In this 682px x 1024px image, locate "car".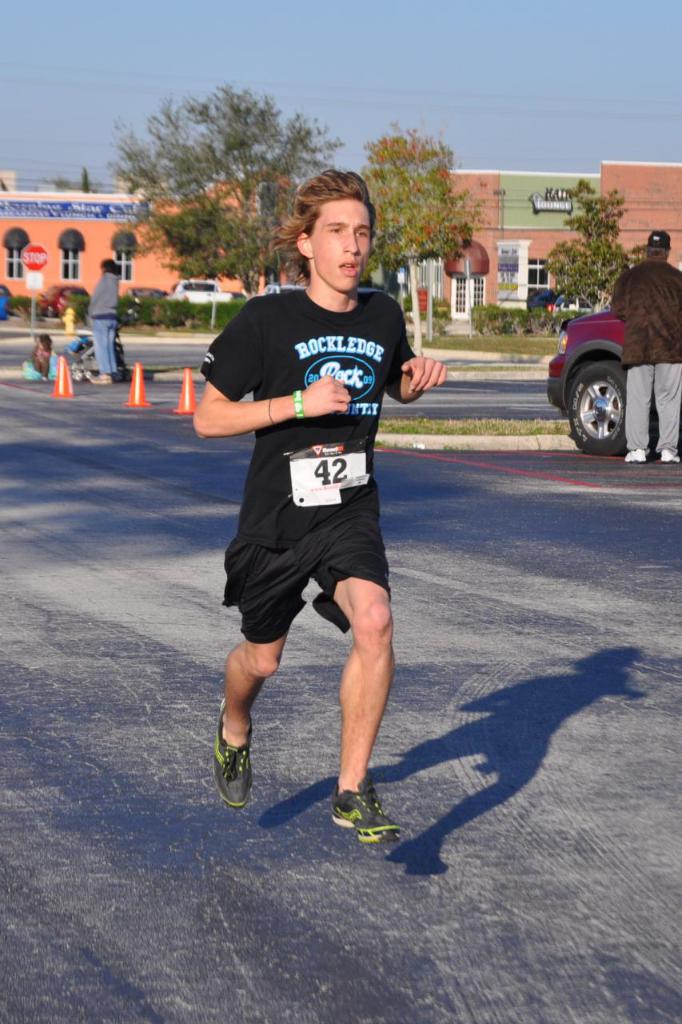
Bounding box: <bbox>525, 286, 597, 318</bbox>.
